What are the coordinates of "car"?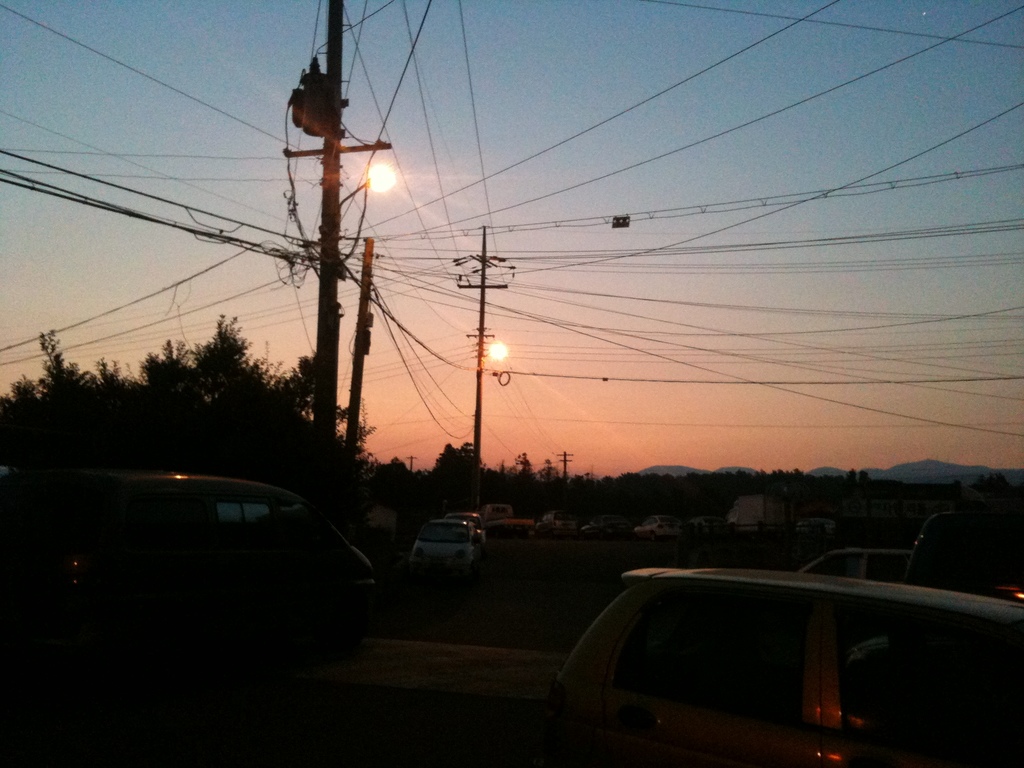
bbox=(550, 561, 1023, 767).
